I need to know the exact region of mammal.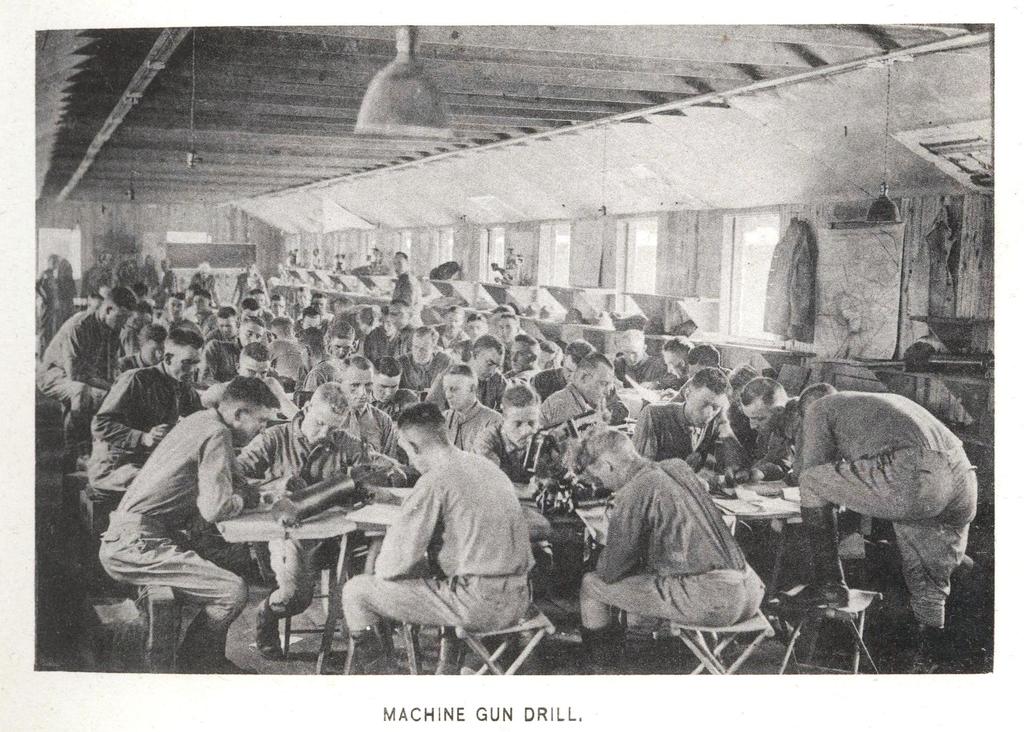
Region: <bbox>591, 423, 780, 672</bbox>.
